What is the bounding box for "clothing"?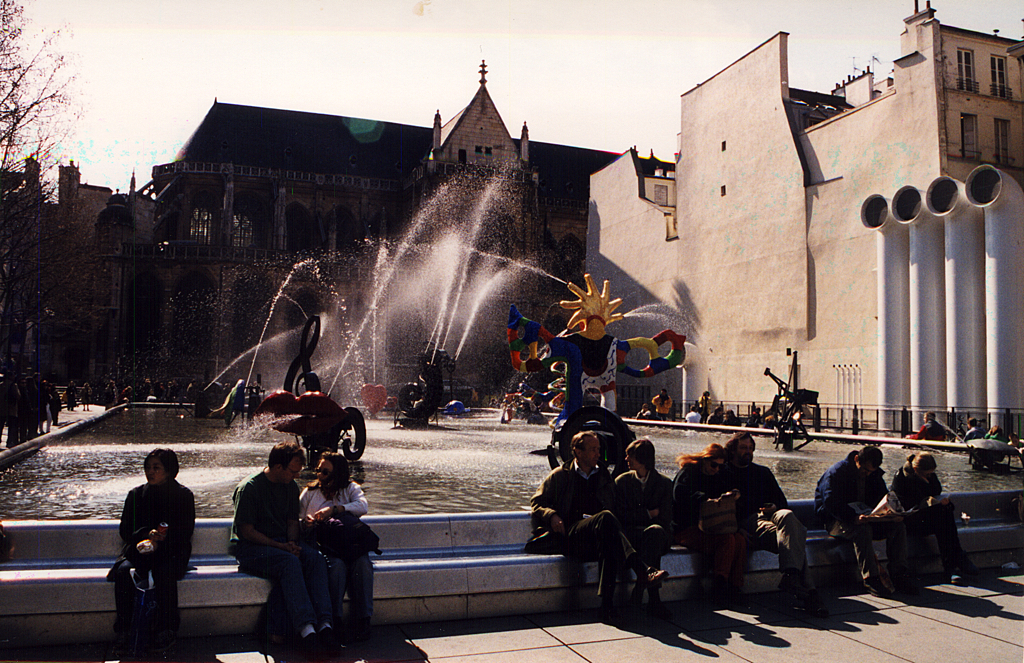
112, 477, 203, 658.
